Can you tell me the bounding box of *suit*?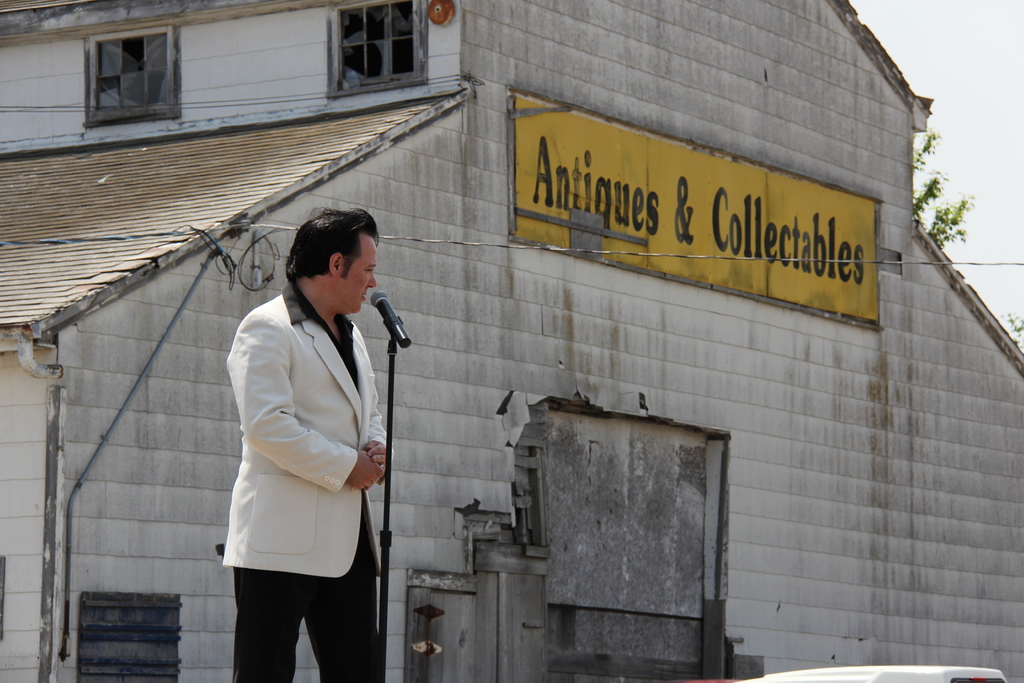
bbox=[221, 291, 397, 579].
